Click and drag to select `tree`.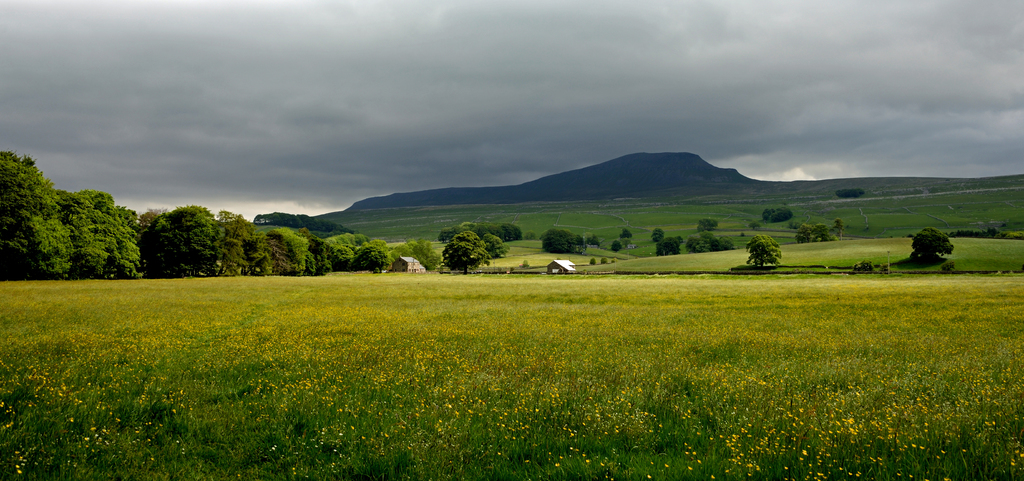
Selection: 611:240:621:253.
